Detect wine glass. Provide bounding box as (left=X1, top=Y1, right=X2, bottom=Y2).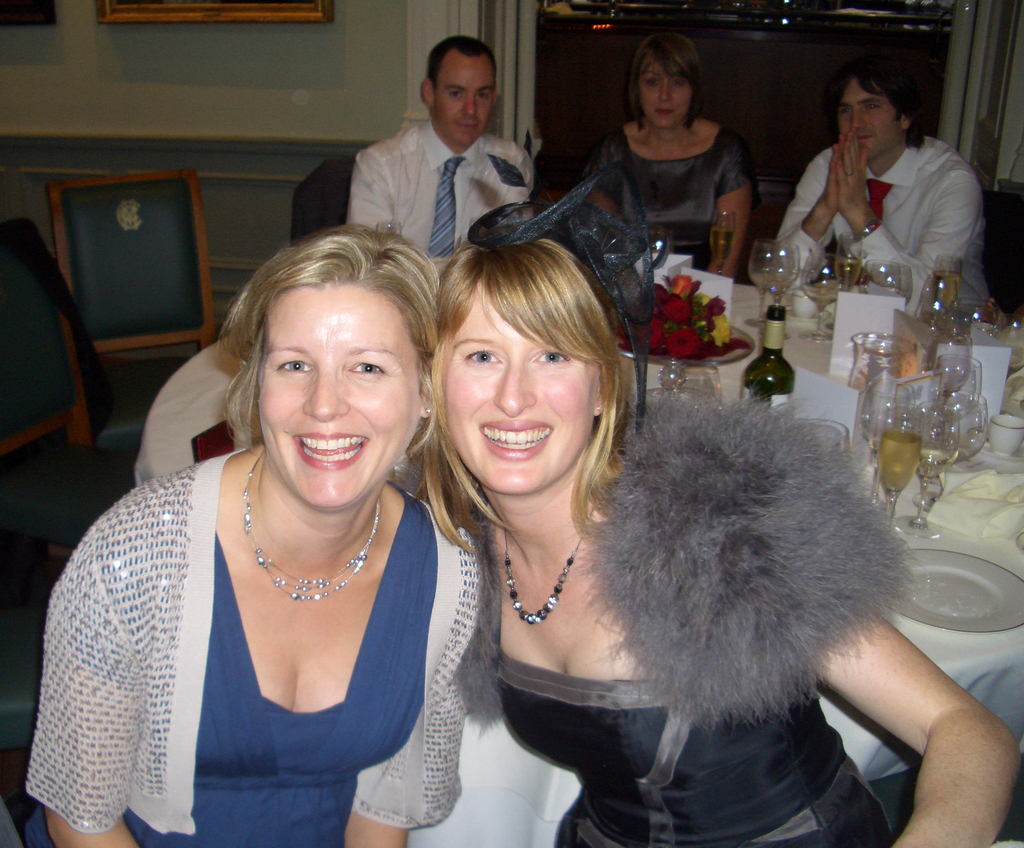
(left=934, top=351, right=989, bottom=424).
